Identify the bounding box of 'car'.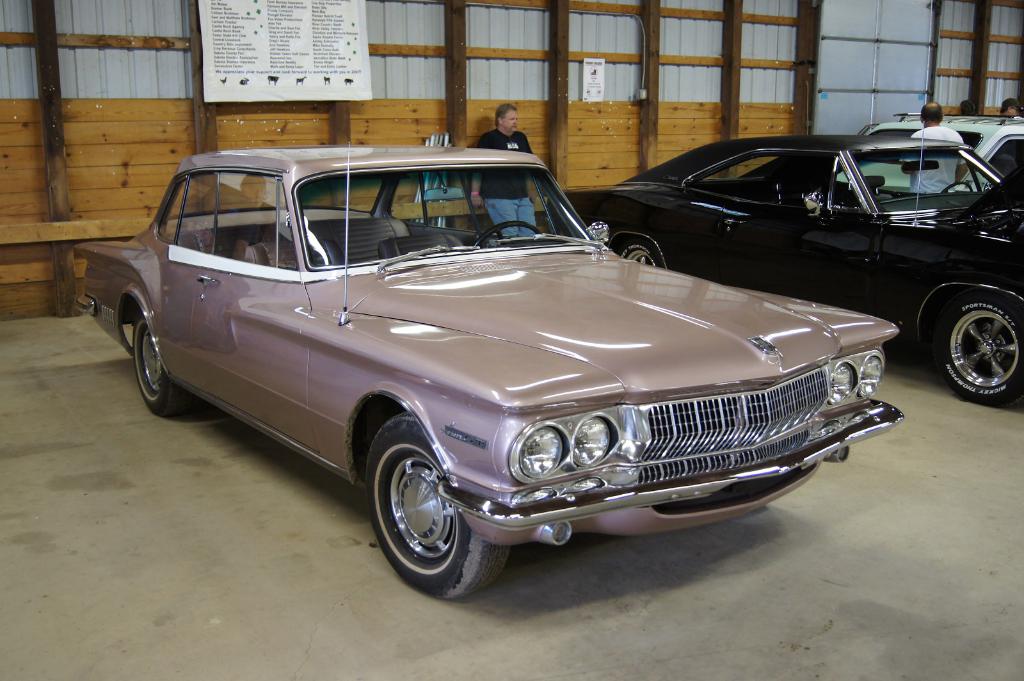
crop(836, 102, 1023, 192).
